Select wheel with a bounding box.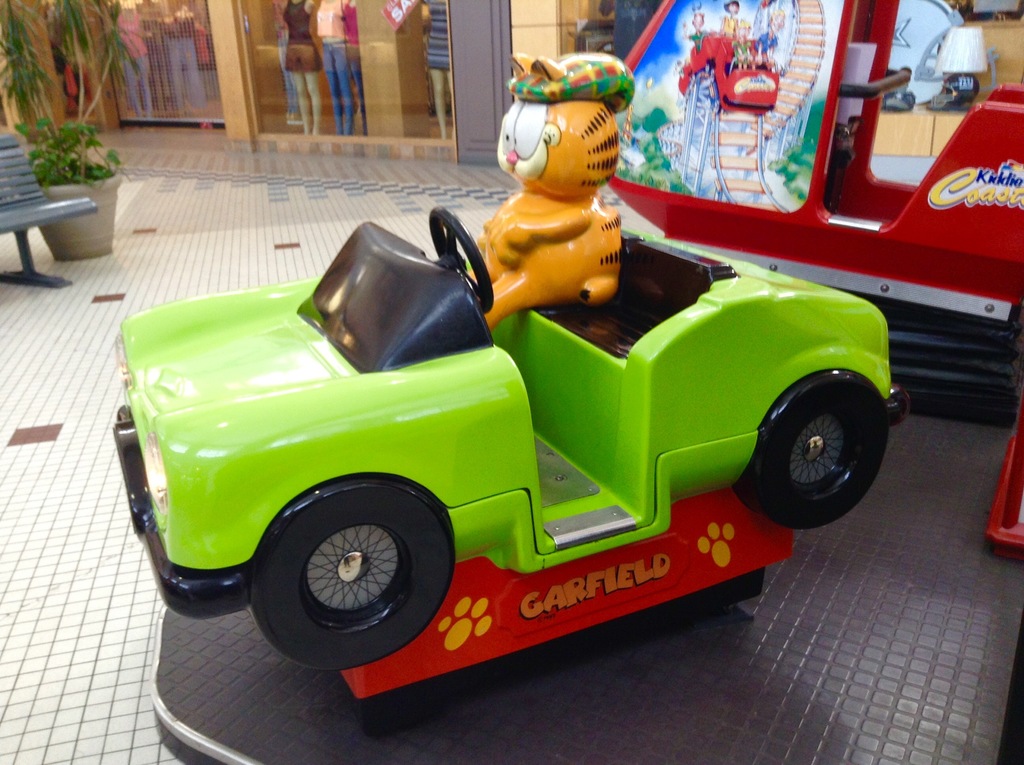
box=[427, 206, 493, 307].
